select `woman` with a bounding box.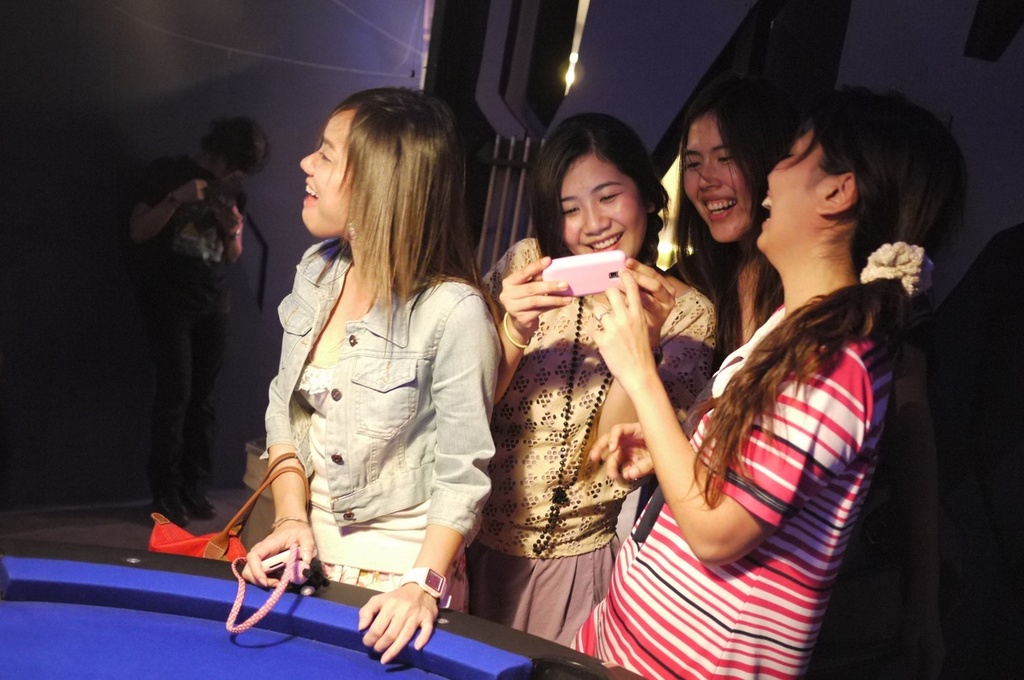
(left=479, top=112, right=715, bottom=646).
